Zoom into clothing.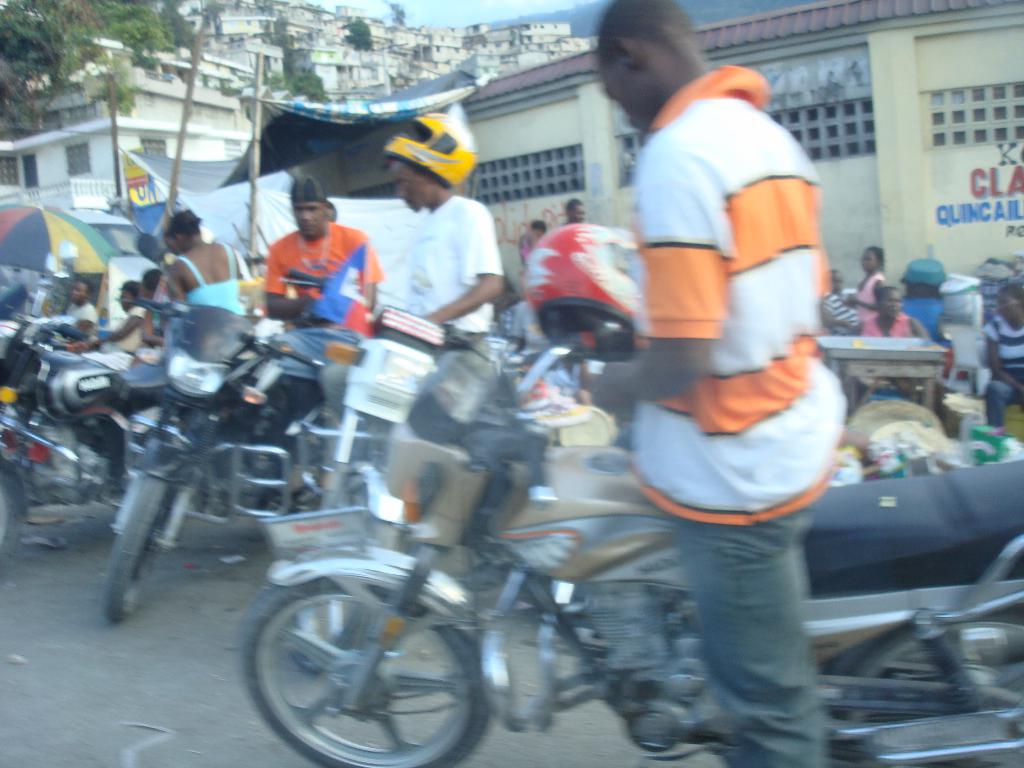
Zoom target: [x1=408, y1=191, x2=508, y2=332].
